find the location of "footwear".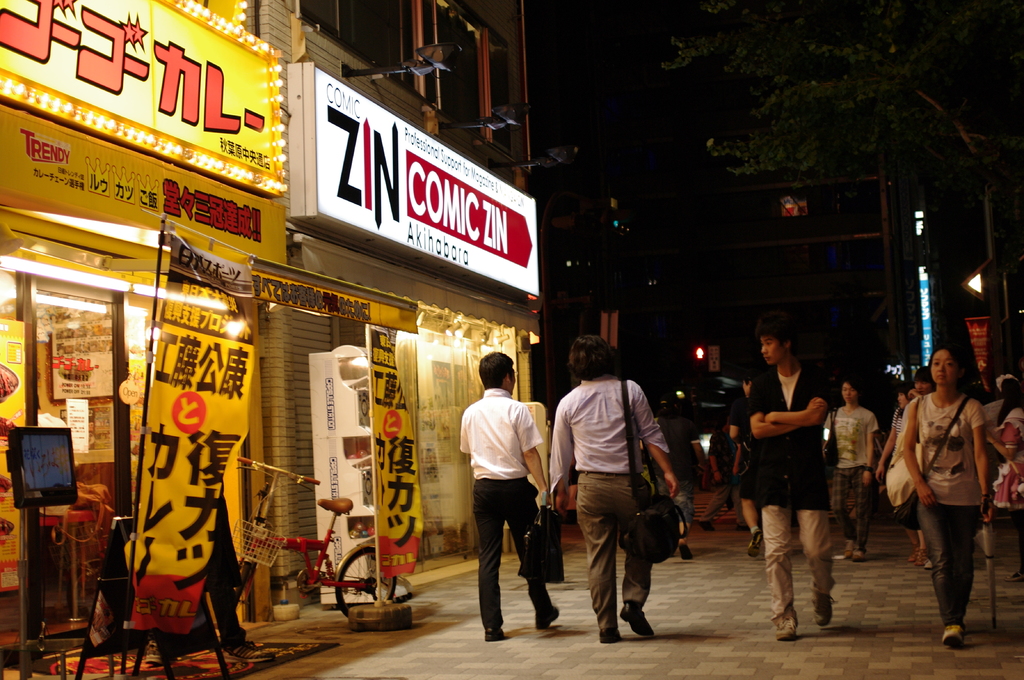
Location: box(1002, 570, 1023, 585).
